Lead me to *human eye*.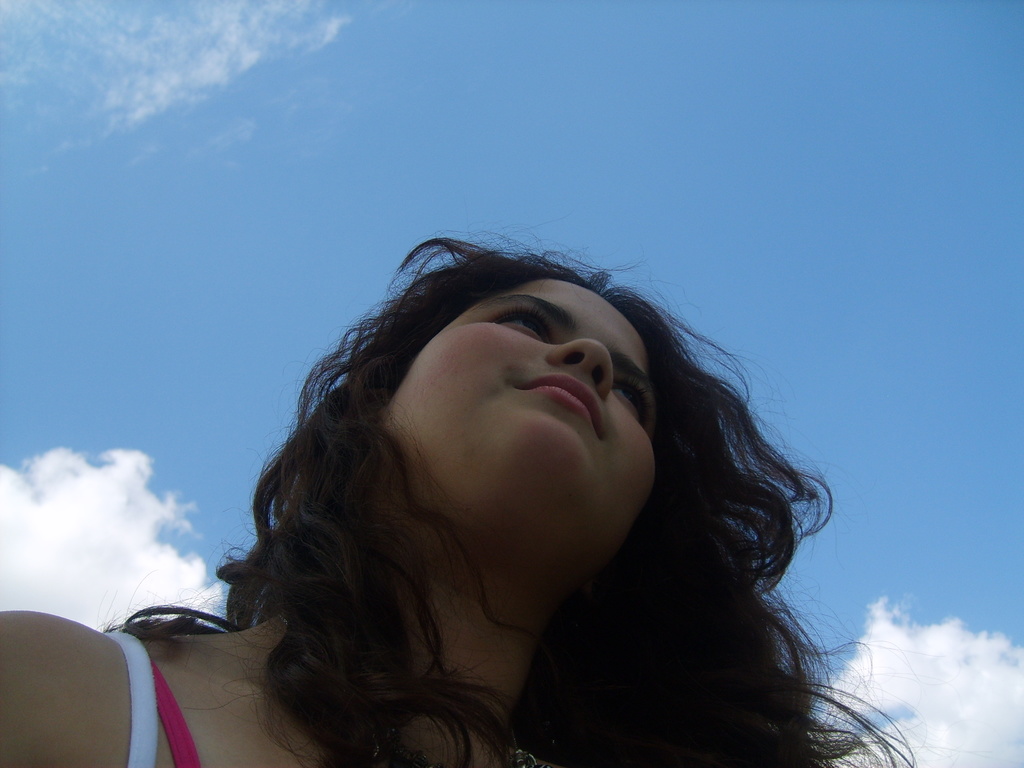
Lead to left=480, top=298, right=561, bottom=337.
